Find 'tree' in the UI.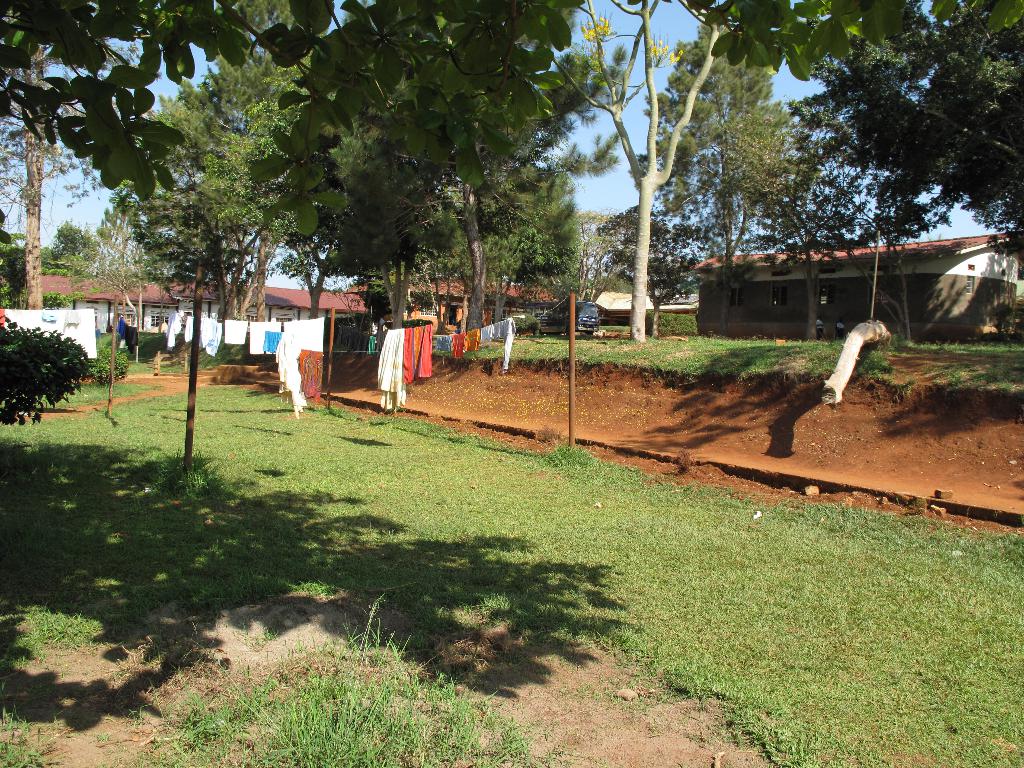
UI element at 0:212:19:314.
